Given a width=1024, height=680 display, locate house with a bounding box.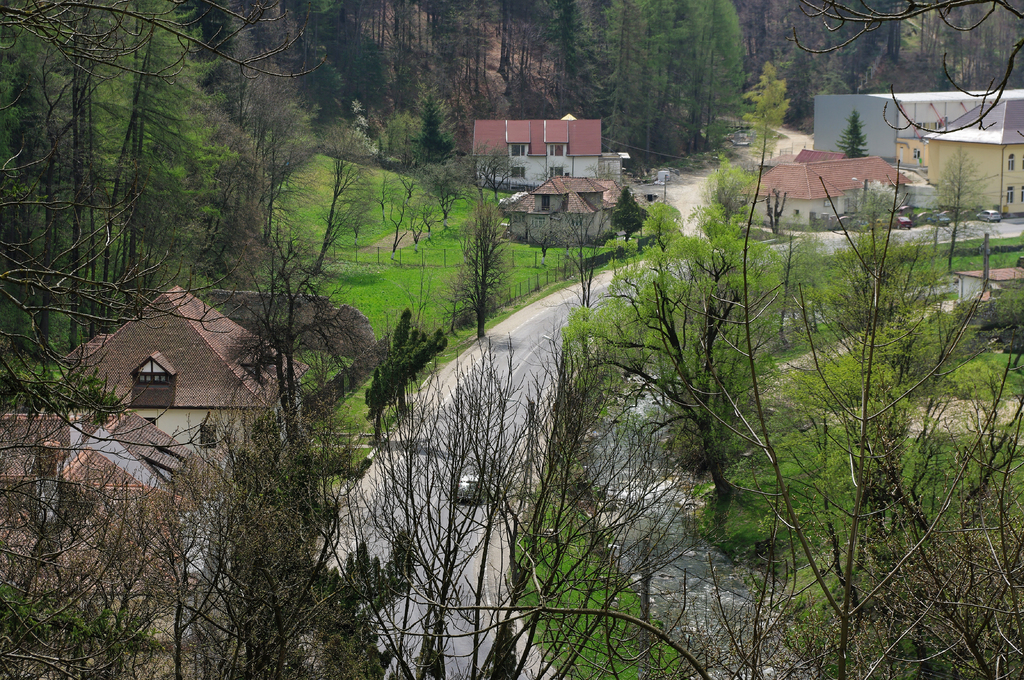
Located: rect(808, 86, 1023, 162).
